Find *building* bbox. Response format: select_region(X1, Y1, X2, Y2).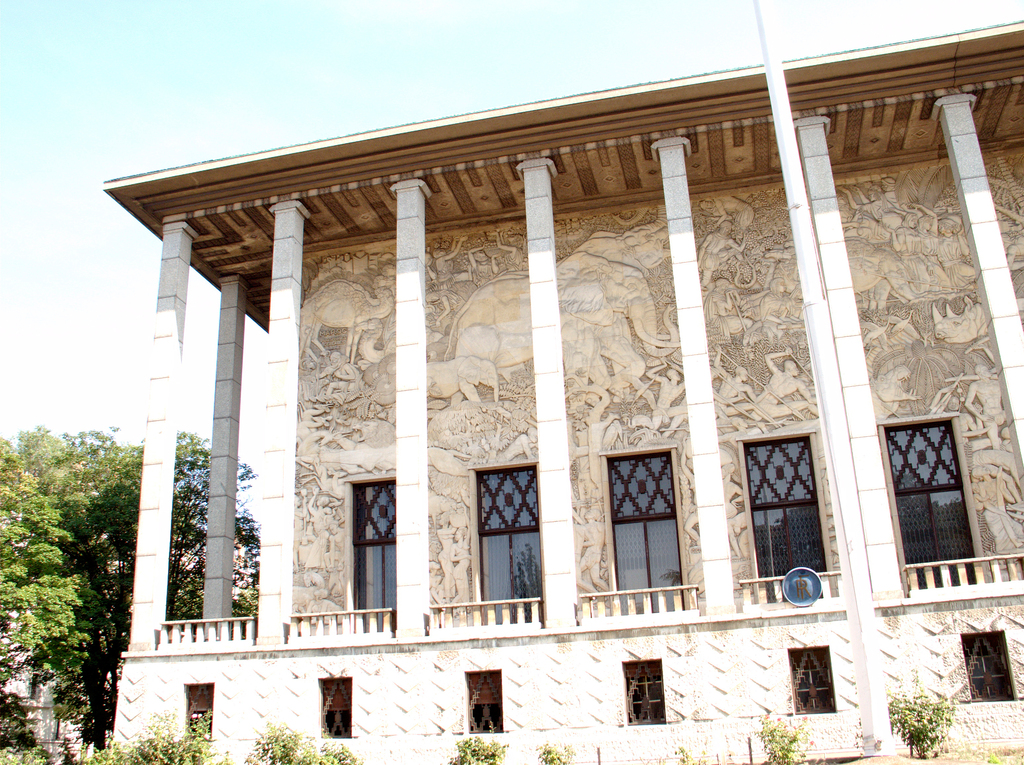
select_region(100, 23, 1023, 764).
